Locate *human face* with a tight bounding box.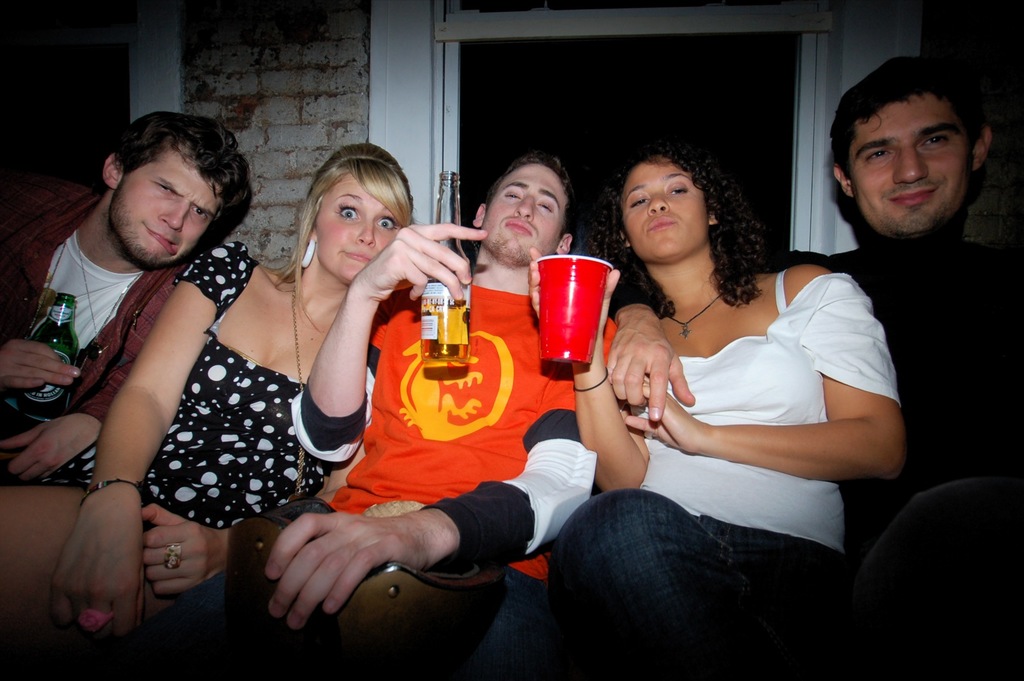
x1=624 y1=159 x2=704 y2=267.
